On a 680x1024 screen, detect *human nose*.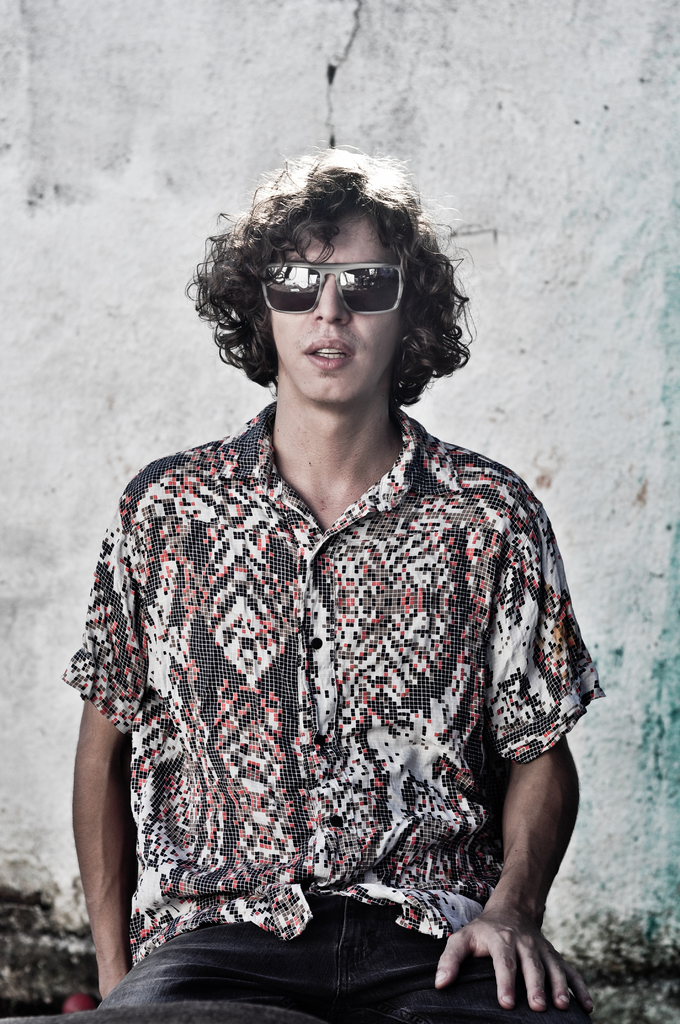
left=311, top=271, right=350, bottom=323.
